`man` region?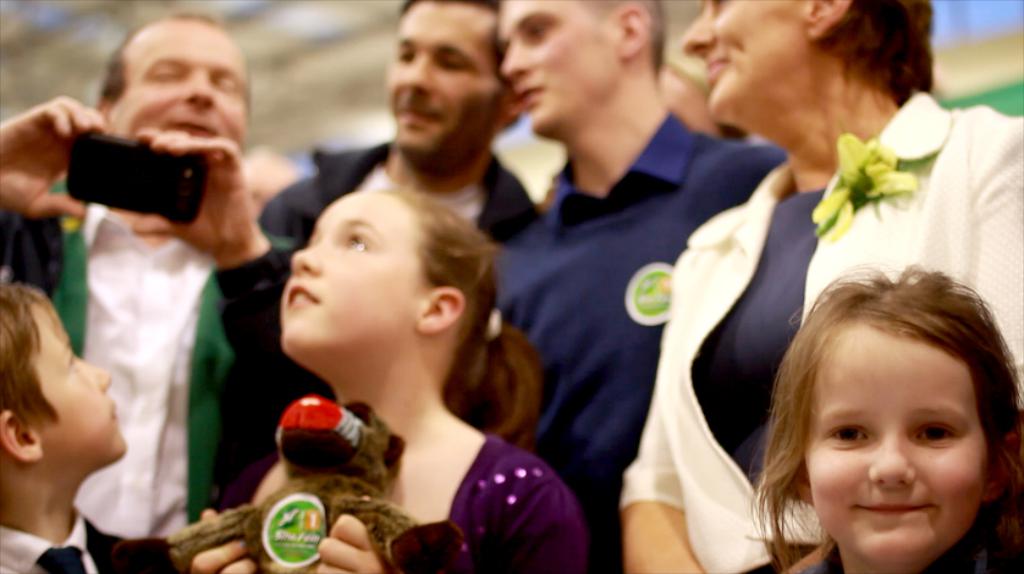
219, 0, 551, 507
